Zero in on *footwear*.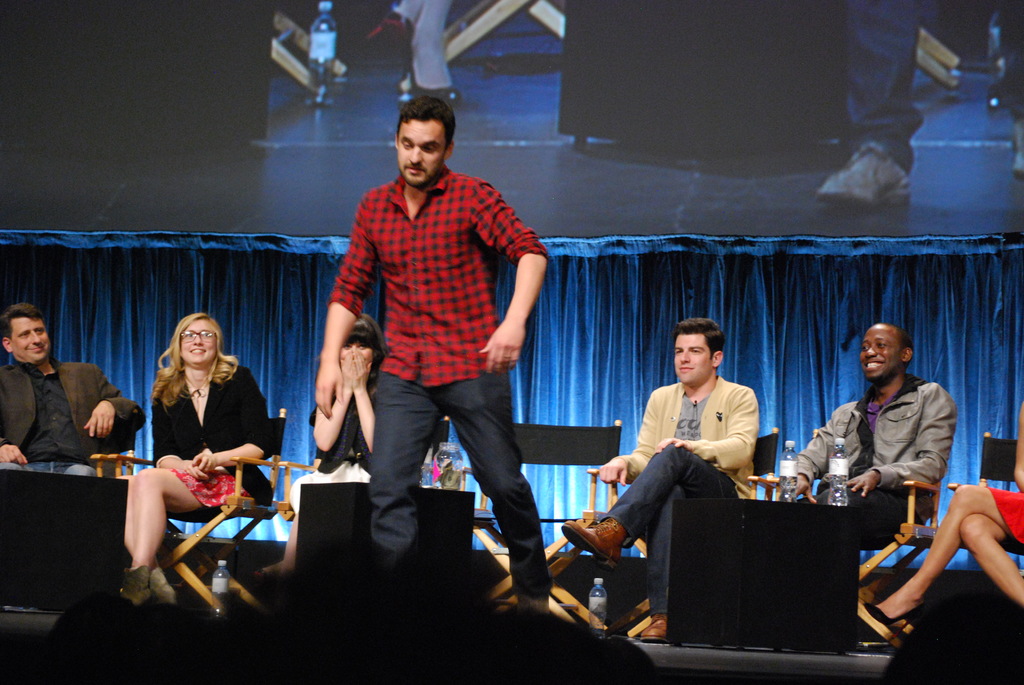
Zeroed in: <box>863,599,926,642</box>.
